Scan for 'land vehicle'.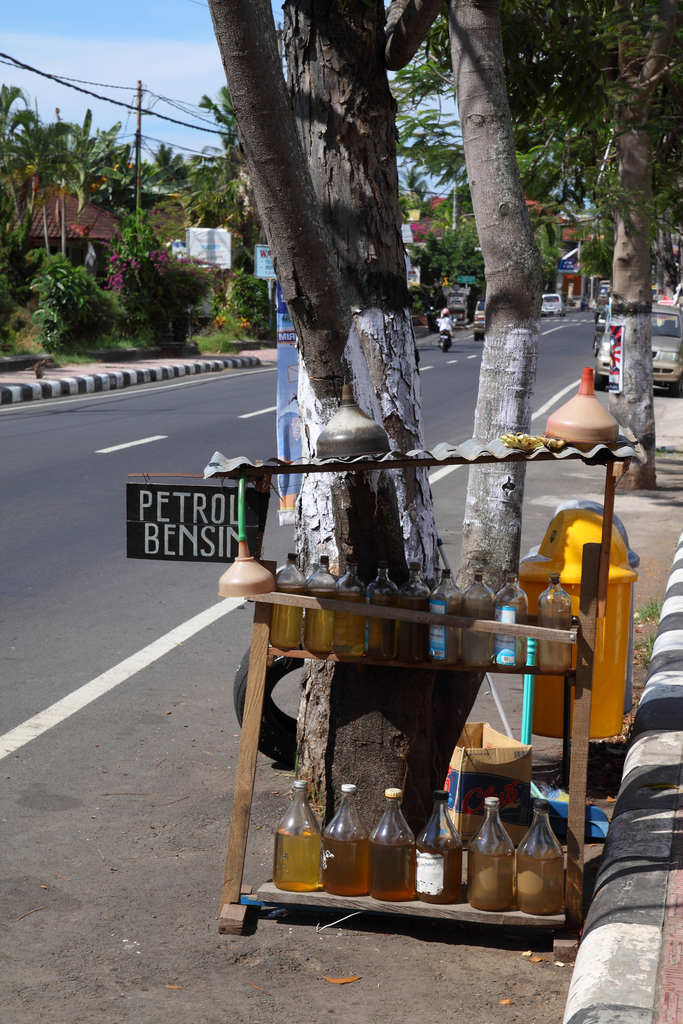
Scan result: [left=472, top=300, right=486, bottom=345].
